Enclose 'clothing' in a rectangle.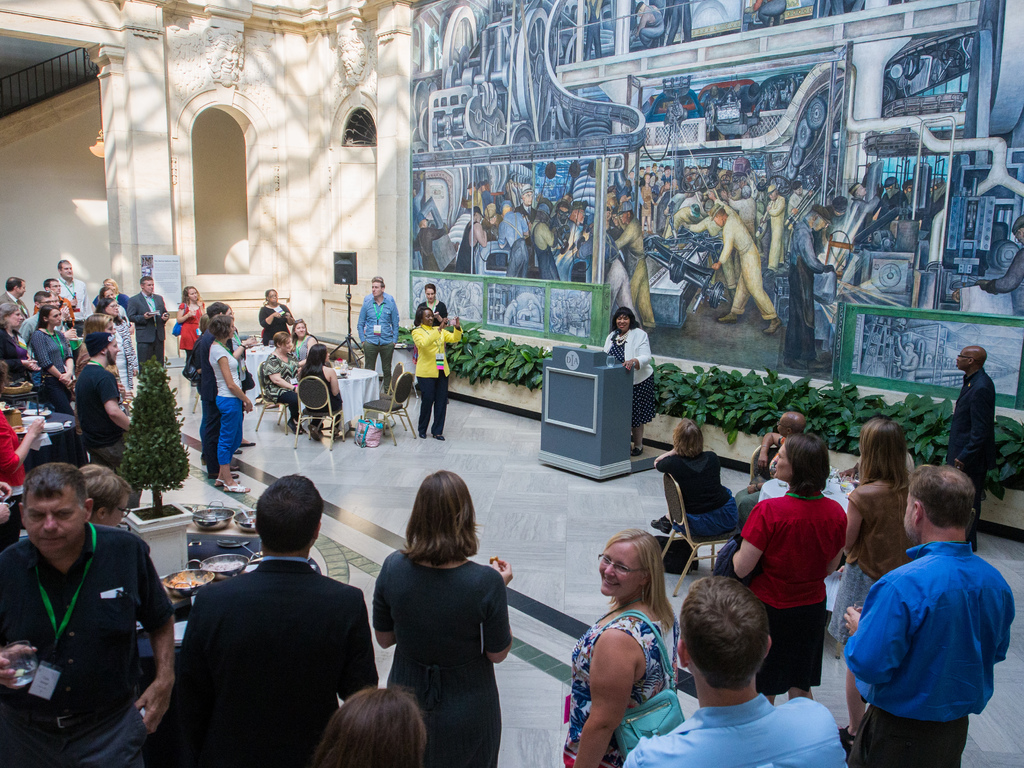
[74, 355, 127, 474].
